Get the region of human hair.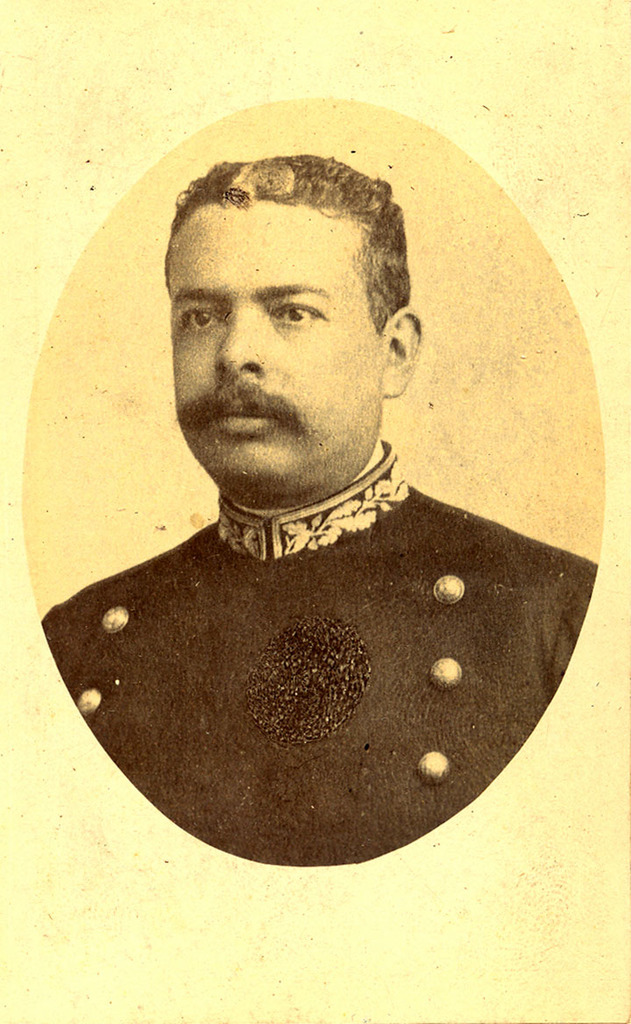
x1=170, y1=146, x2=402, y2=344.
